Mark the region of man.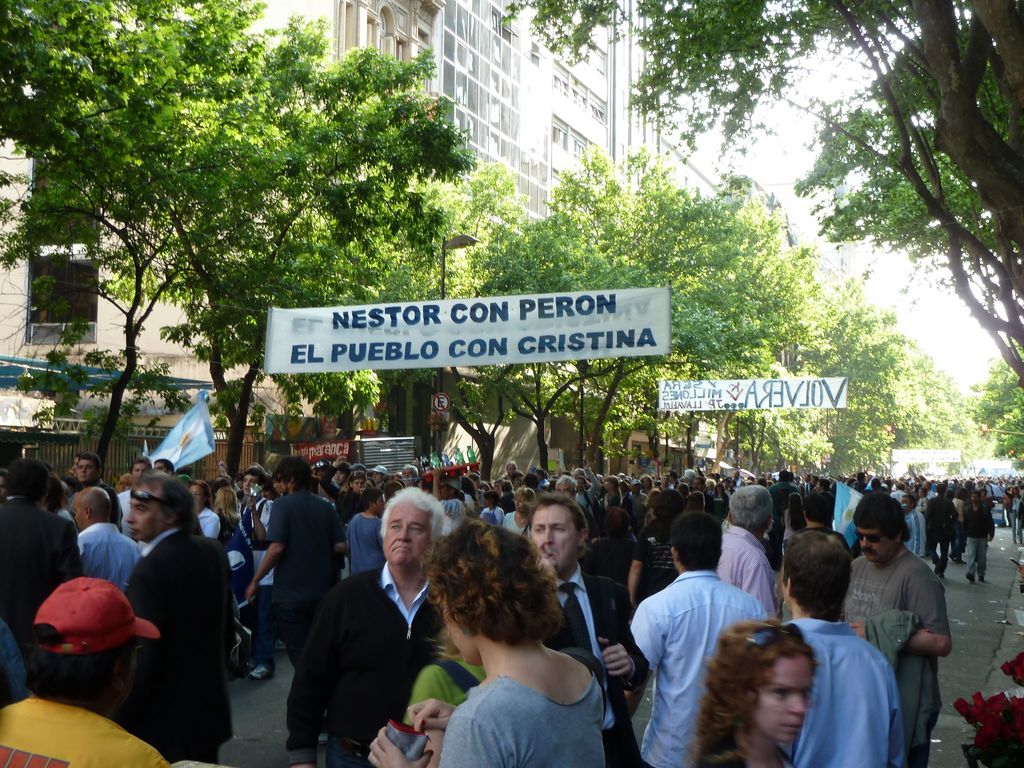
Region: 602/475/623/508.
